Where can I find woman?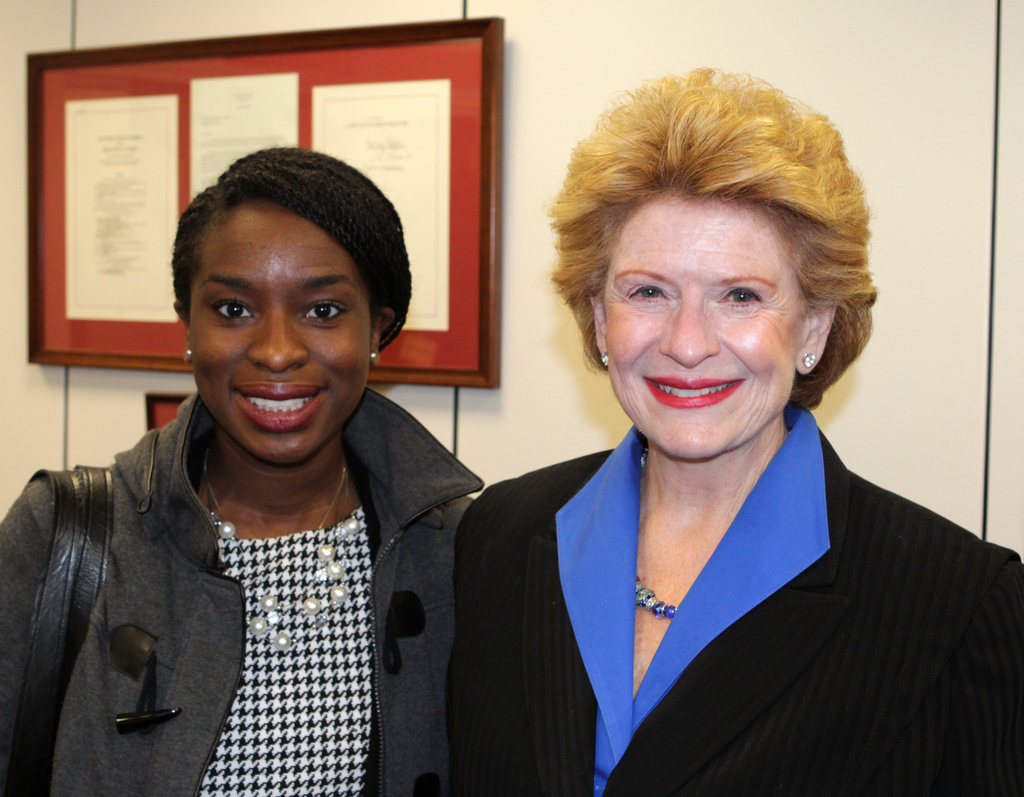
You can find it at [422, 94, 957, 796].
